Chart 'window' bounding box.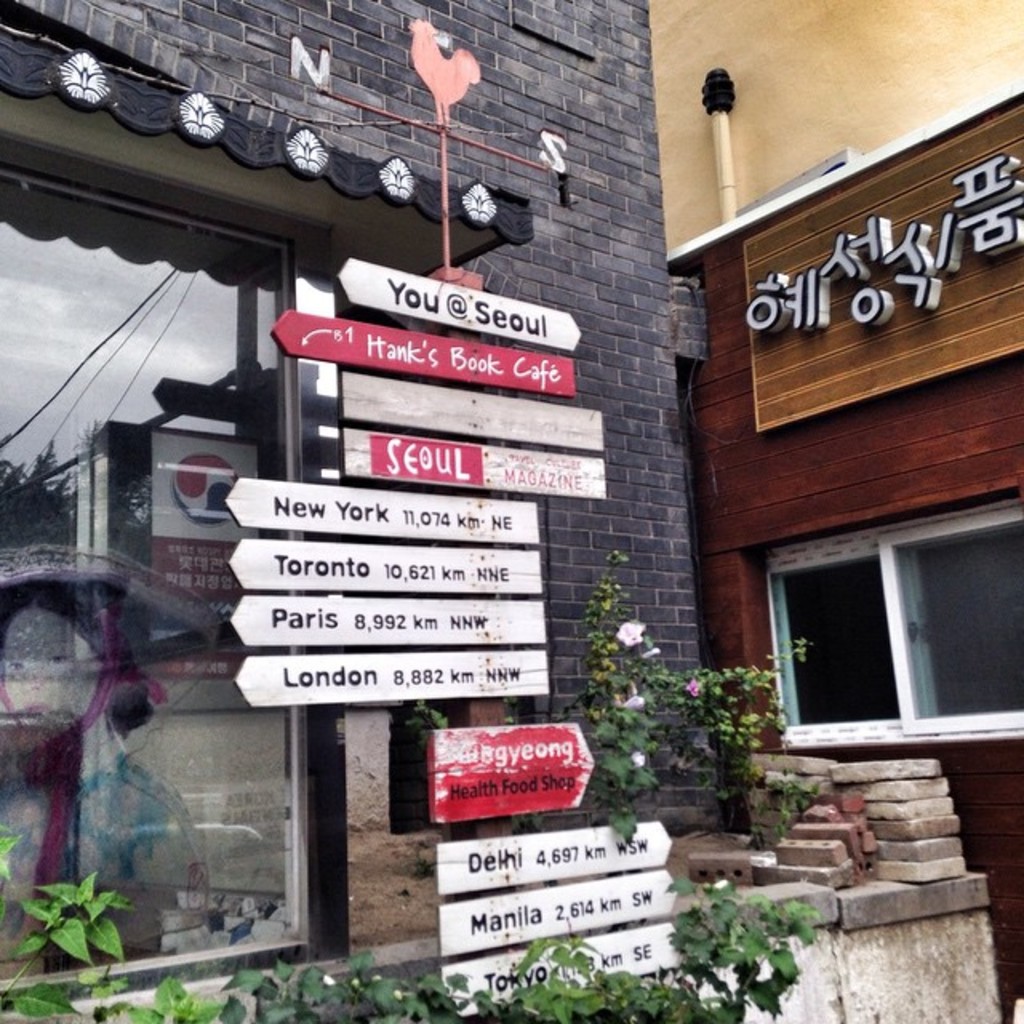
Charted: x1=0 y1=128 x2=354 y2=1022.
